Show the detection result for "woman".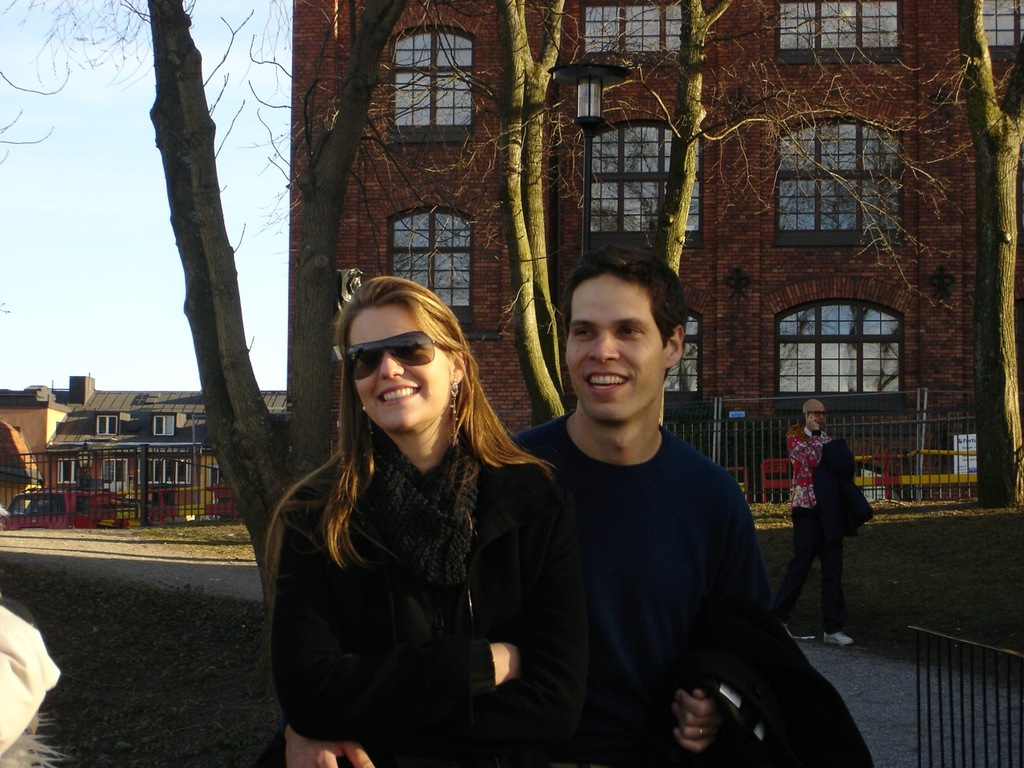
crop(254, 276, 563, 760).
